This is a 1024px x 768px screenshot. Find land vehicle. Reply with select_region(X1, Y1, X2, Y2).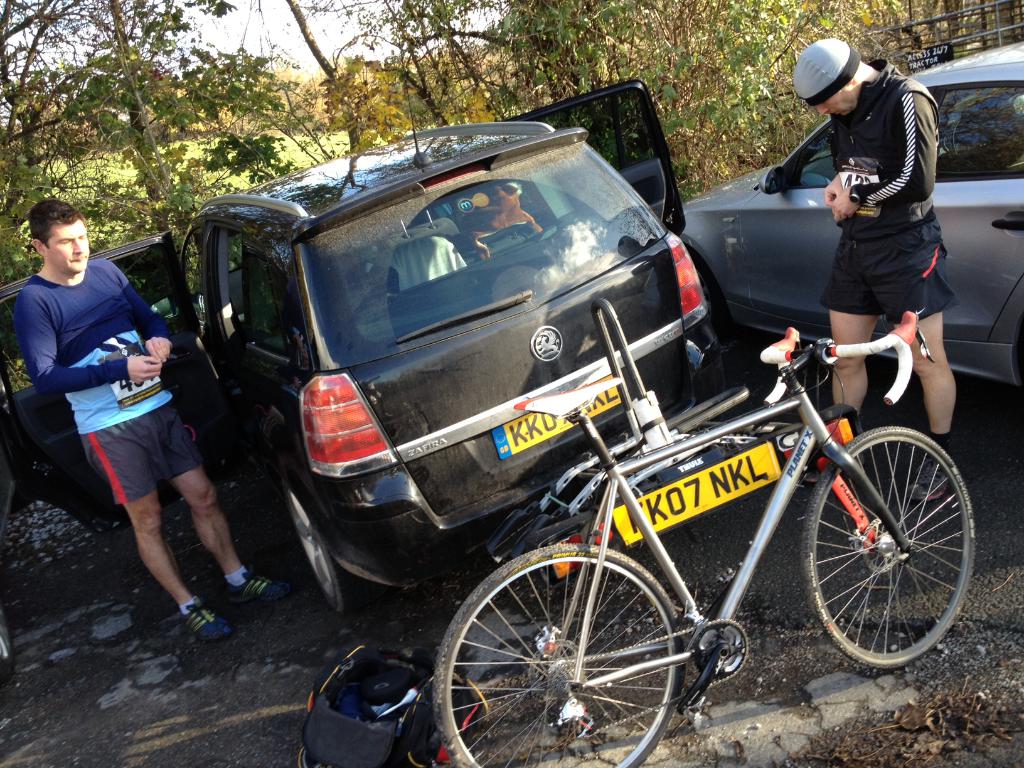
select_region(432, 328, 975, 767).
